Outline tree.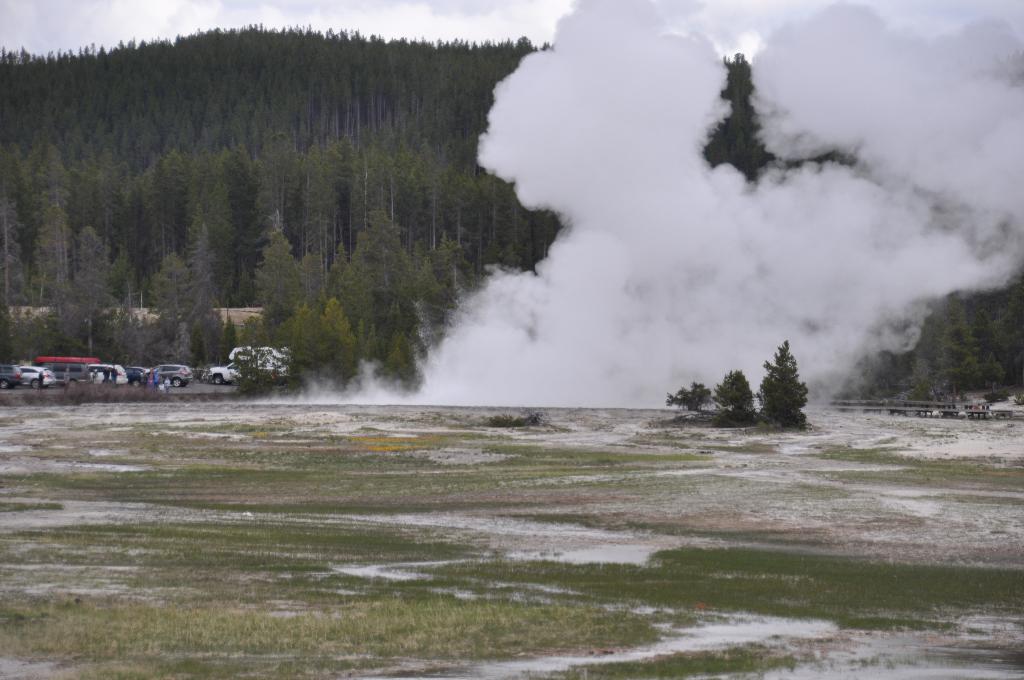
Outline: x1=689 y1=347 x2=829 y2=441.
